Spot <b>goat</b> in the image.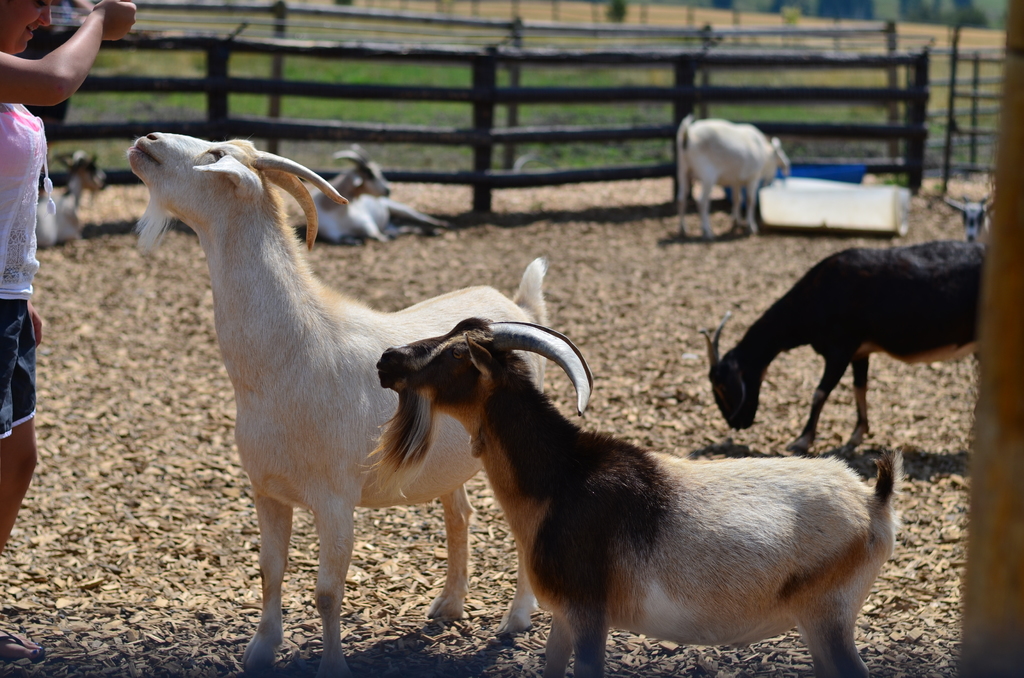
<b>goat</b> found at <bbox>940, 197, 991, 246</bbox>.
